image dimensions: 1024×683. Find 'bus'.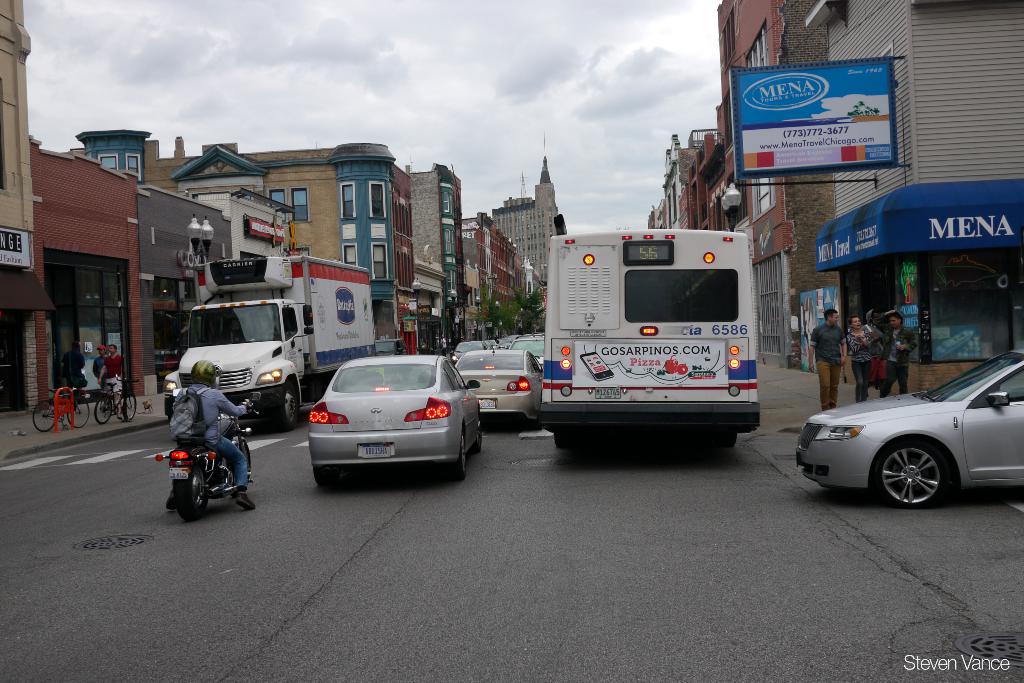
box(544, 219, 766, 454).
